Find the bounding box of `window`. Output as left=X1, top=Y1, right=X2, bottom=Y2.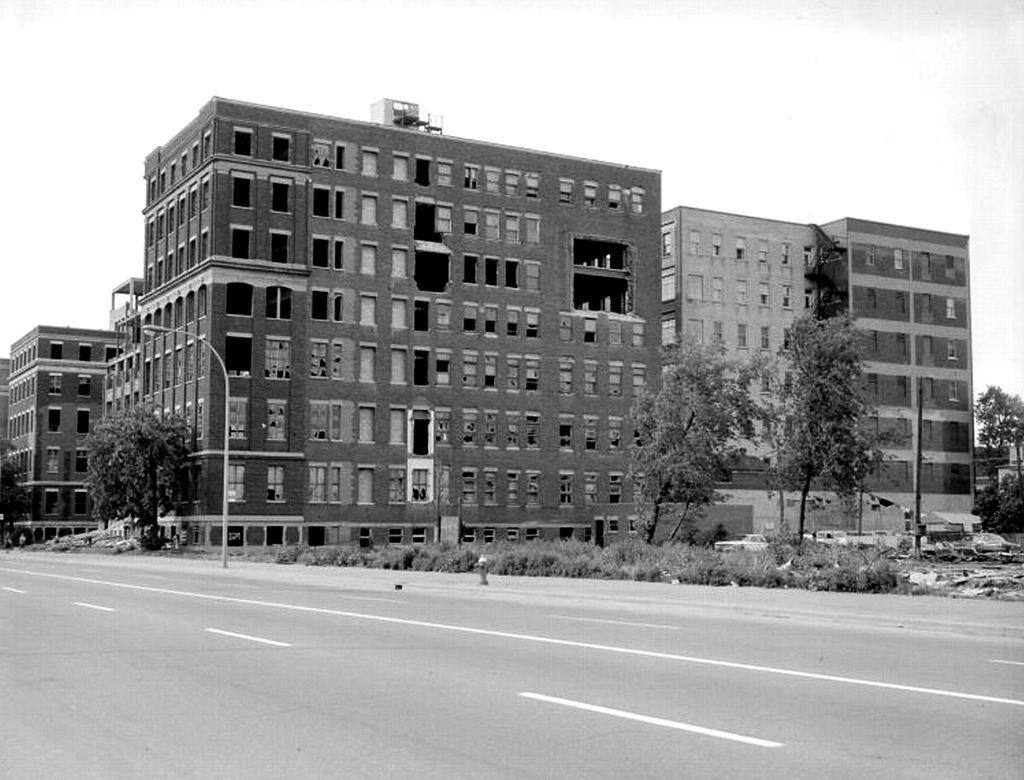
left=394, top=197, right=411, bottom=232.
